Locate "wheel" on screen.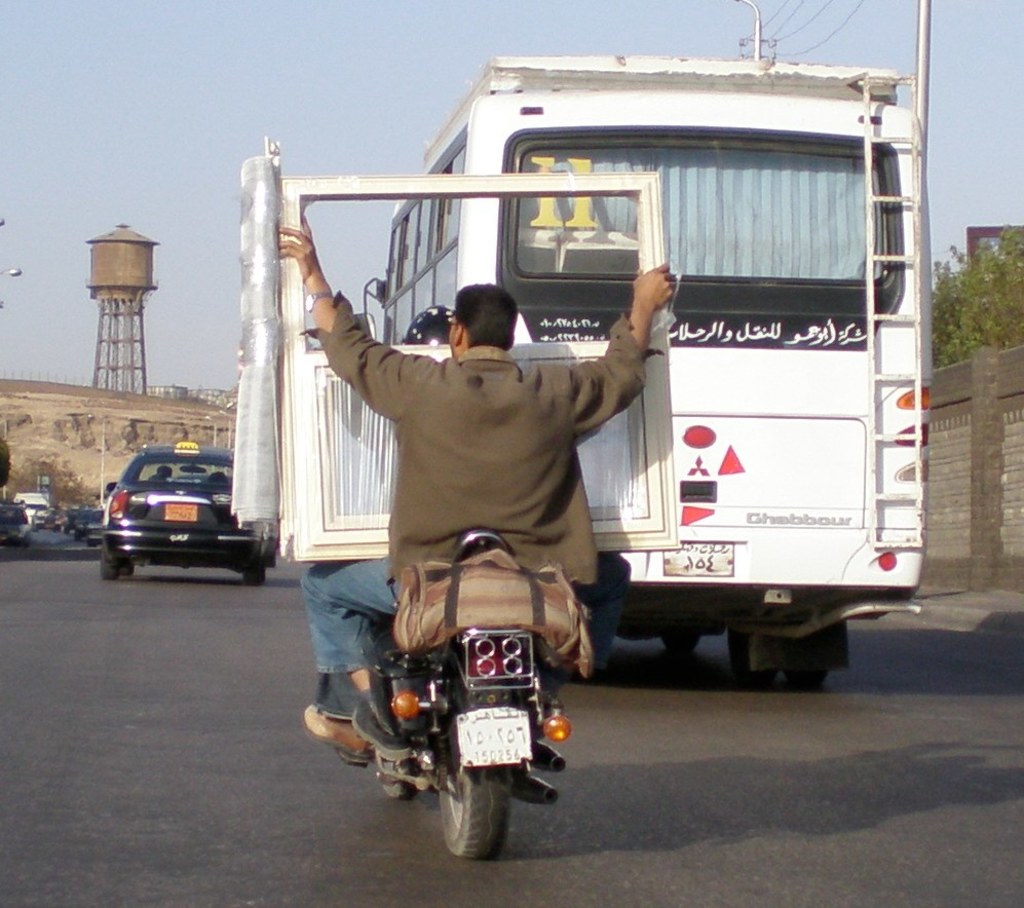
On screen at 99/539/116/580.
